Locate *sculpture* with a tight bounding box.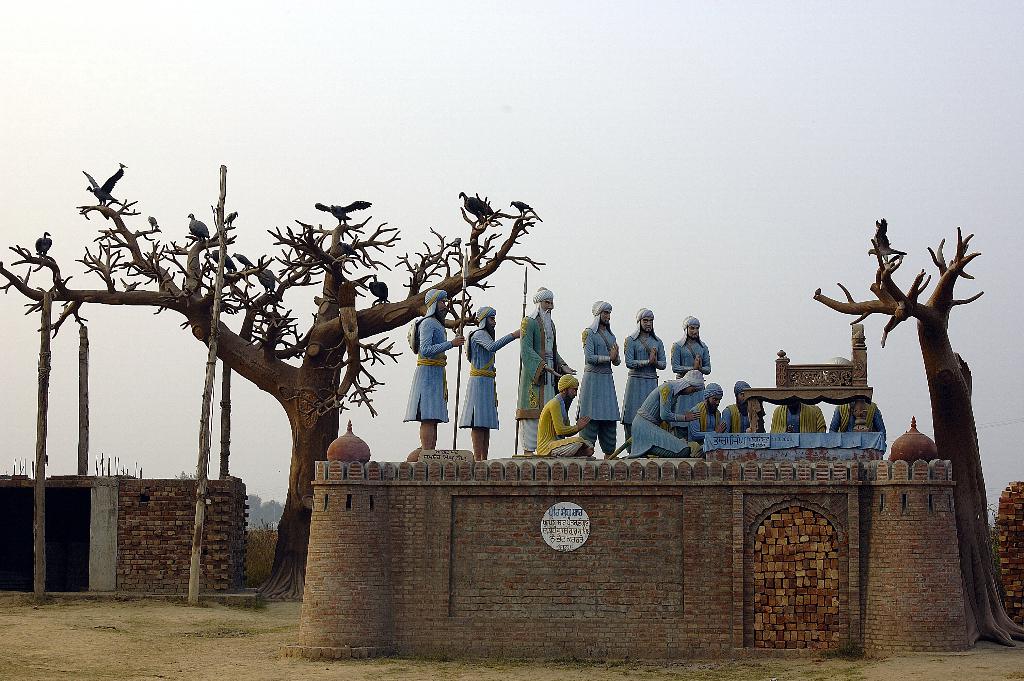
{"x1": 506, "y1": 279, "x2": 566, "y2": 447}.
